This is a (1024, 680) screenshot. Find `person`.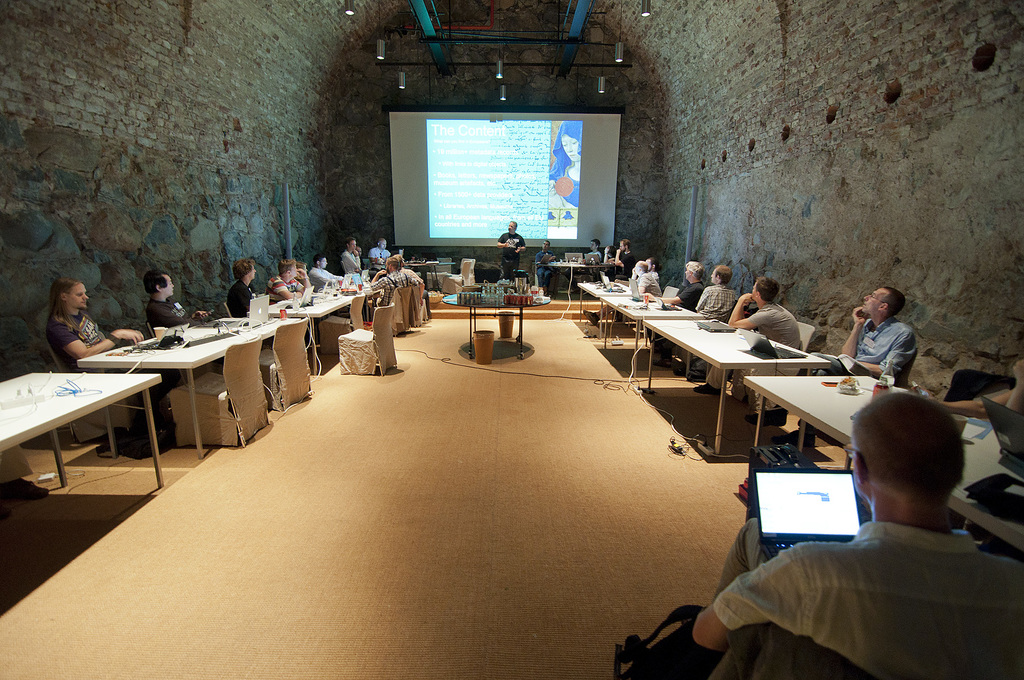
Bounding box: <region>628, 252, 660, 301</region>.
